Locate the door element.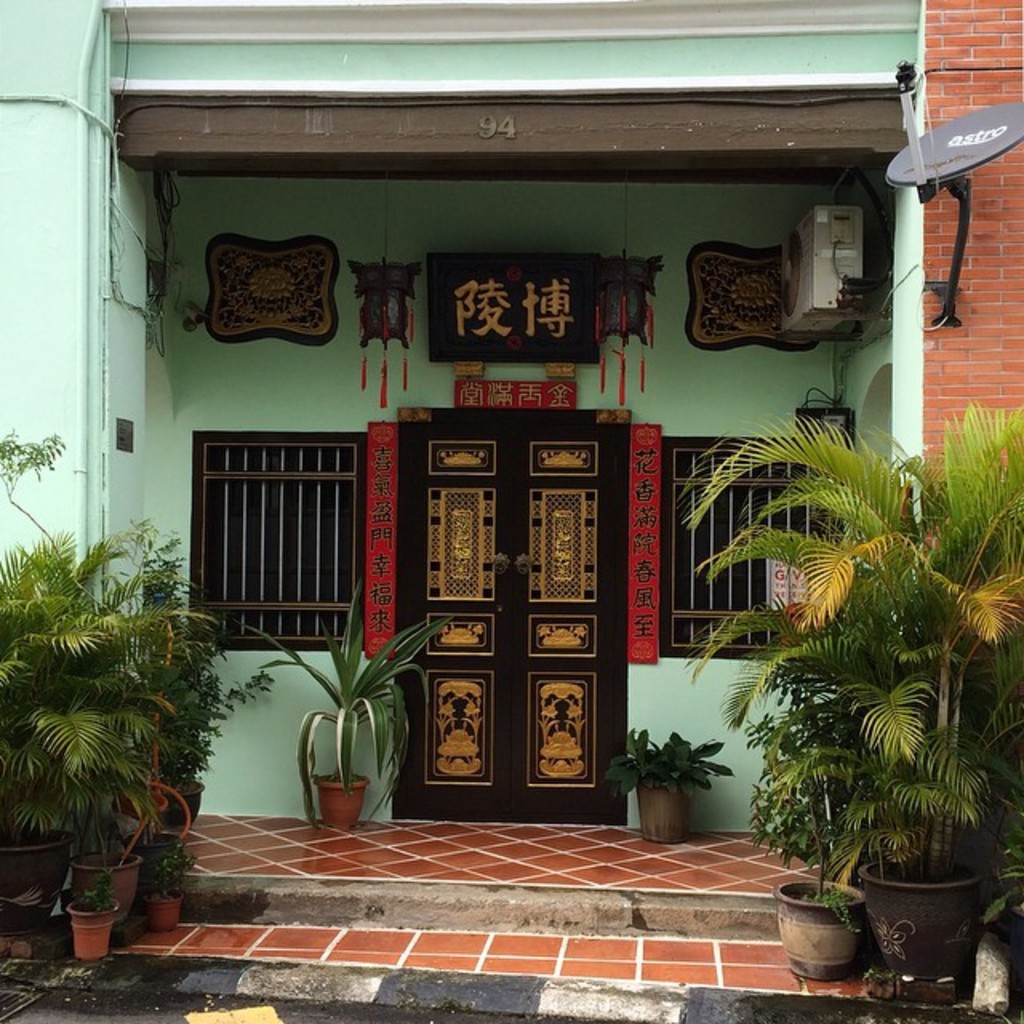
Element bbox: {"x1": 366, "y1": 379, "x2": 630, "y2": 829}.
